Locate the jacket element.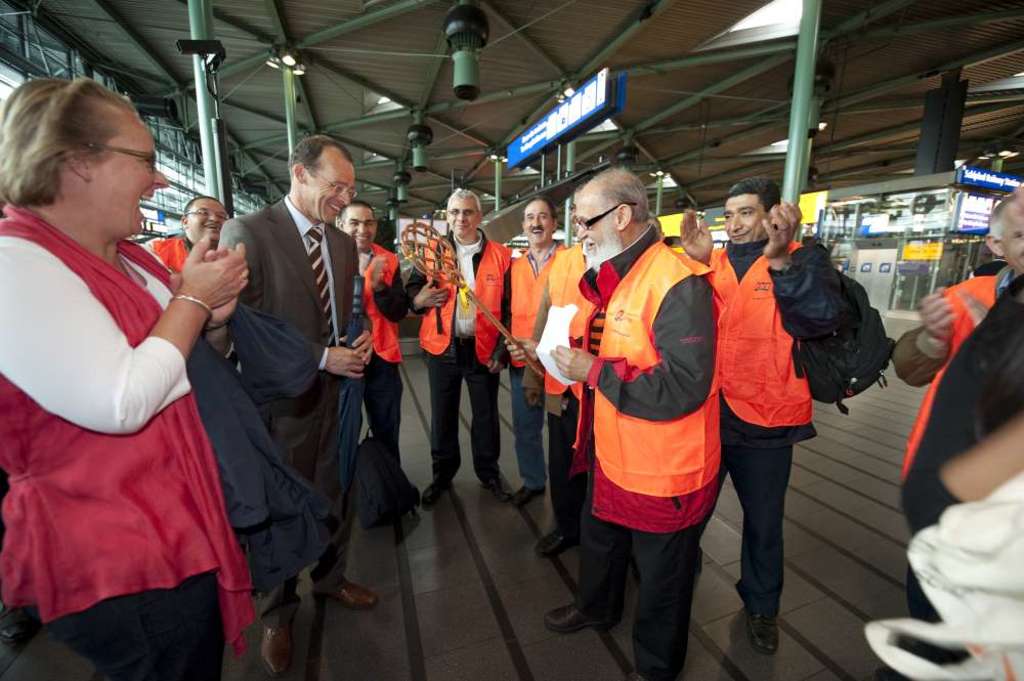
Element bbox: 701,237,855,450.
